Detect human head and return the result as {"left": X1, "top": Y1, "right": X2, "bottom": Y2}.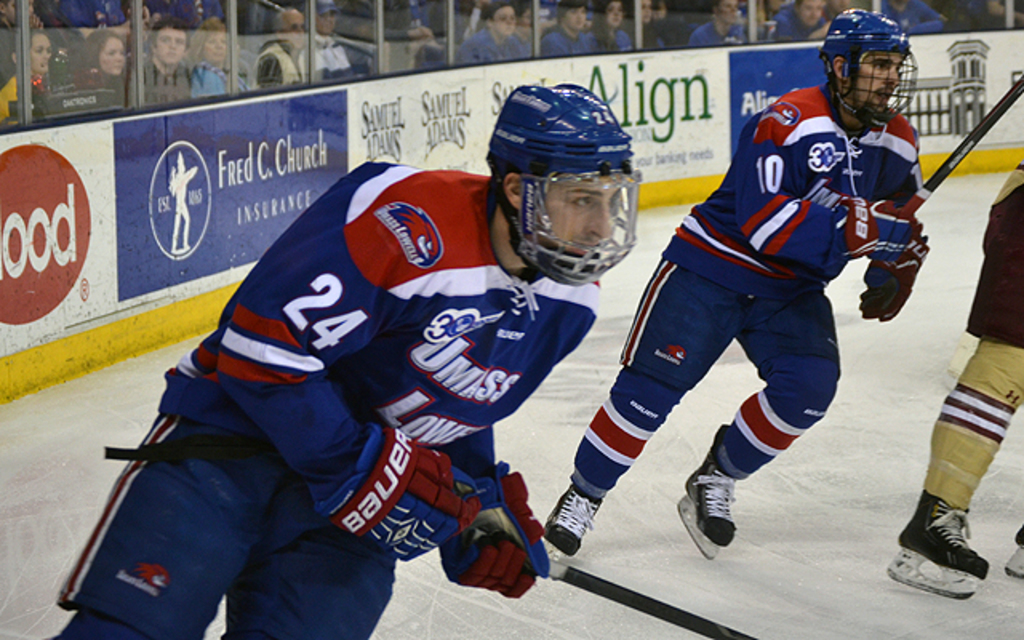
{"left": 150, "top": 22, "right": 187, "bottom": 67}.
